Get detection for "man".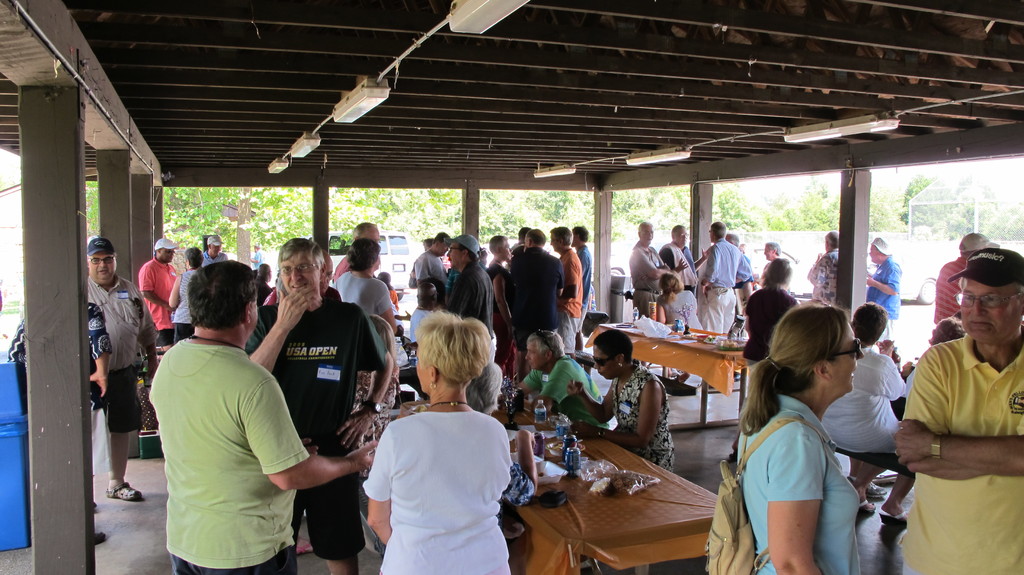
Detection: (200, 236, 228, 267).
